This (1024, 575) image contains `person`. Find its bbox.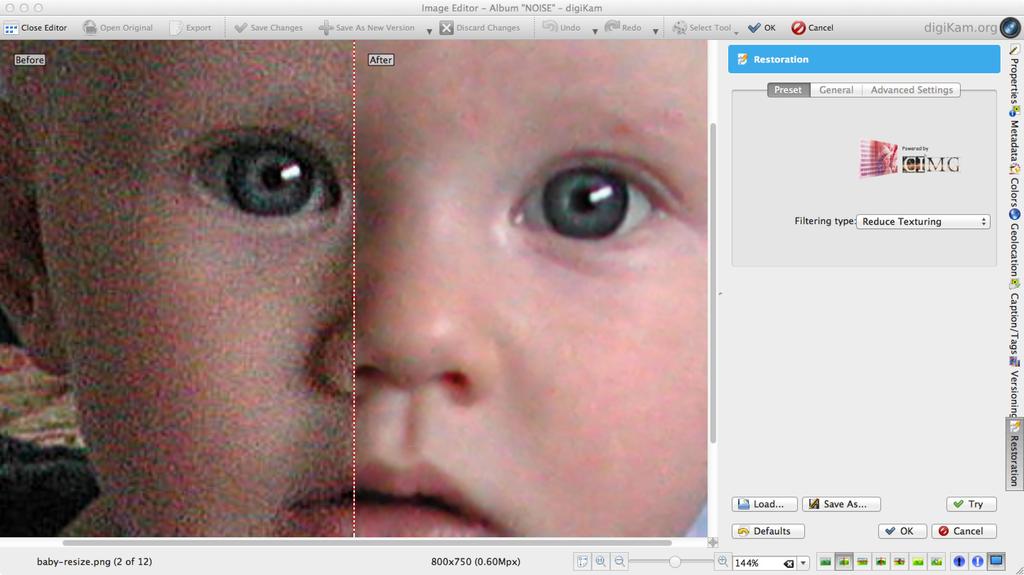
region(0, 35, 703, 535).
